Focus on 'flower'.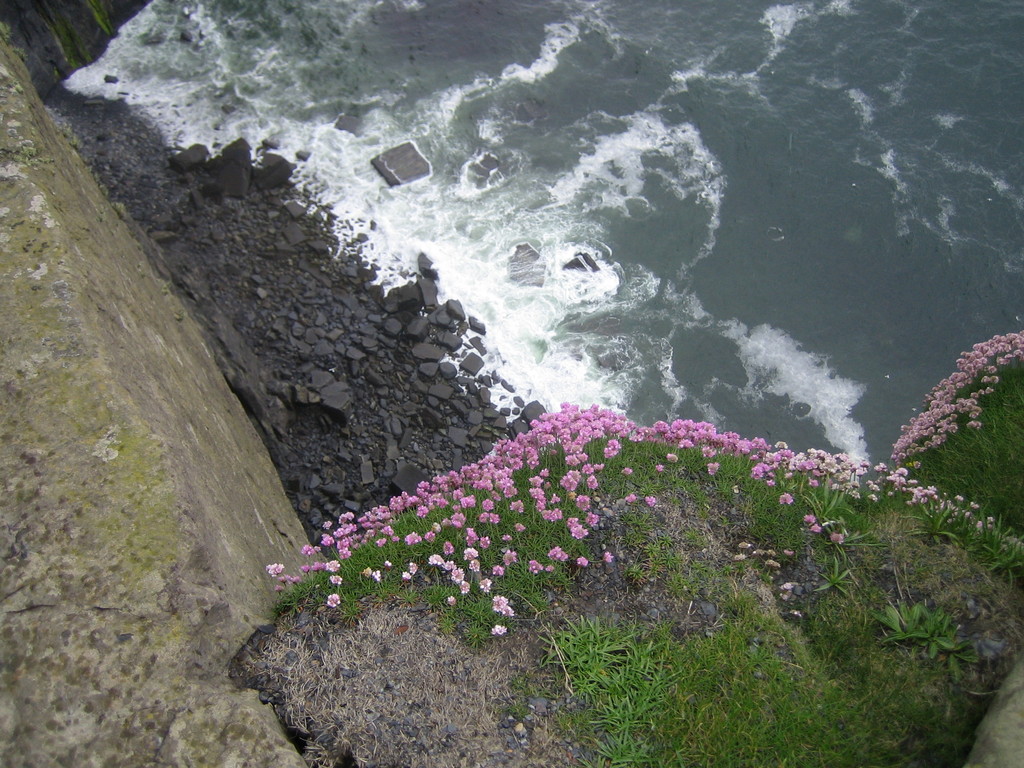
Focused at bbox=(803, 512, 816, 524).
